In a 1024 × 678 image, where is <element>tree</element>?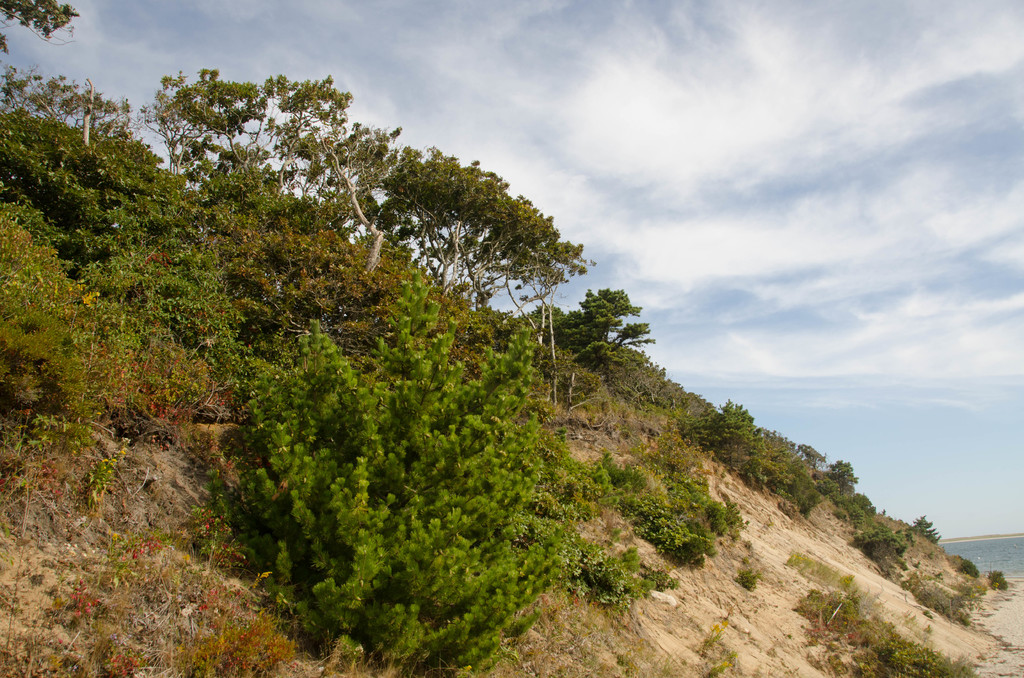
bbox(0, 70, 129, 151).
